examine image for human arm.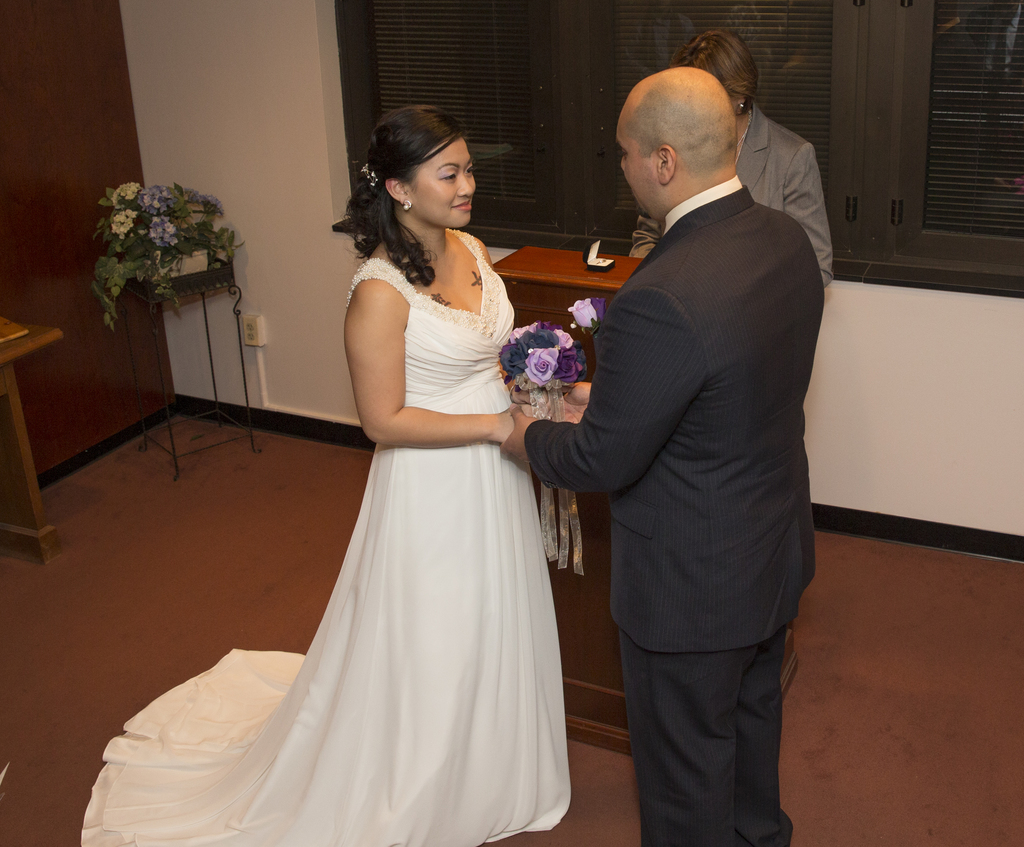
Examination result: 344 276 534 447.
